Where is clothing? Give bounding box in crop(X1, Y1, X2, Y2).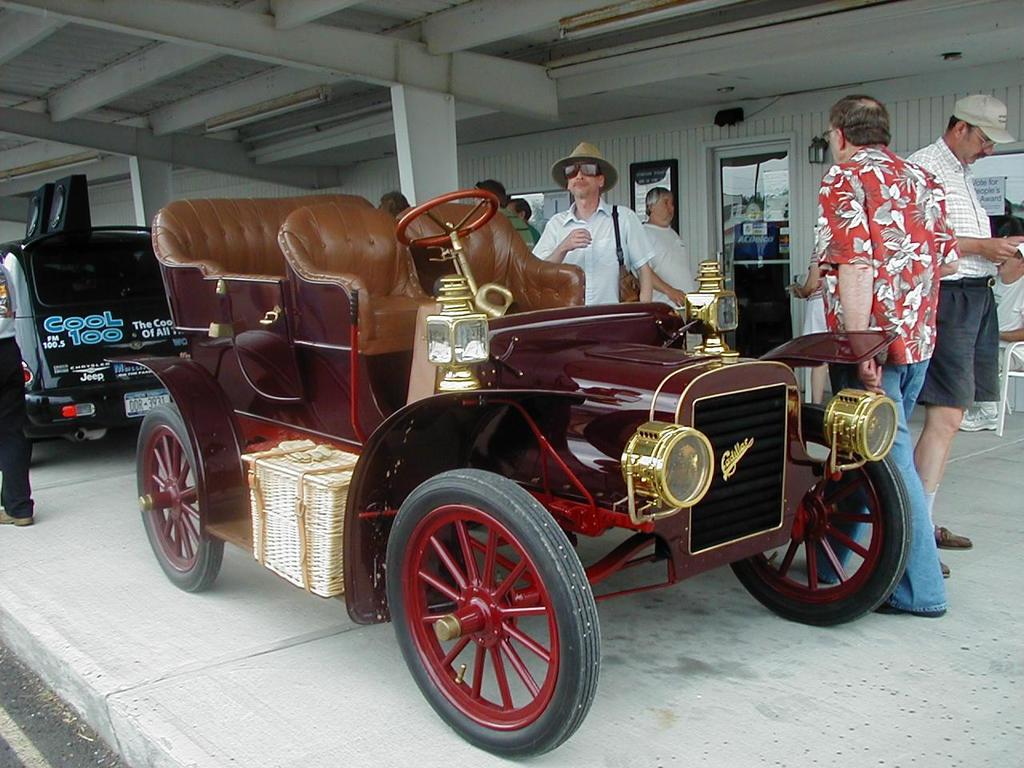
crop(532, 198, 652, 304).
